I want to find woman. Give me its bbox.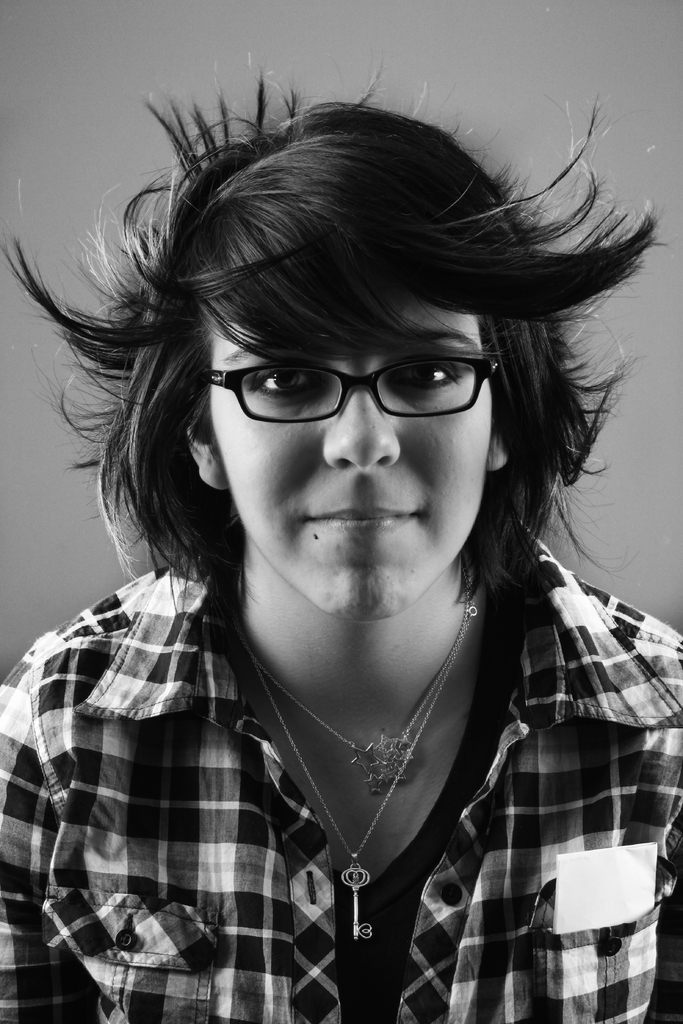
BBox(0, 56, 682, 1023).
